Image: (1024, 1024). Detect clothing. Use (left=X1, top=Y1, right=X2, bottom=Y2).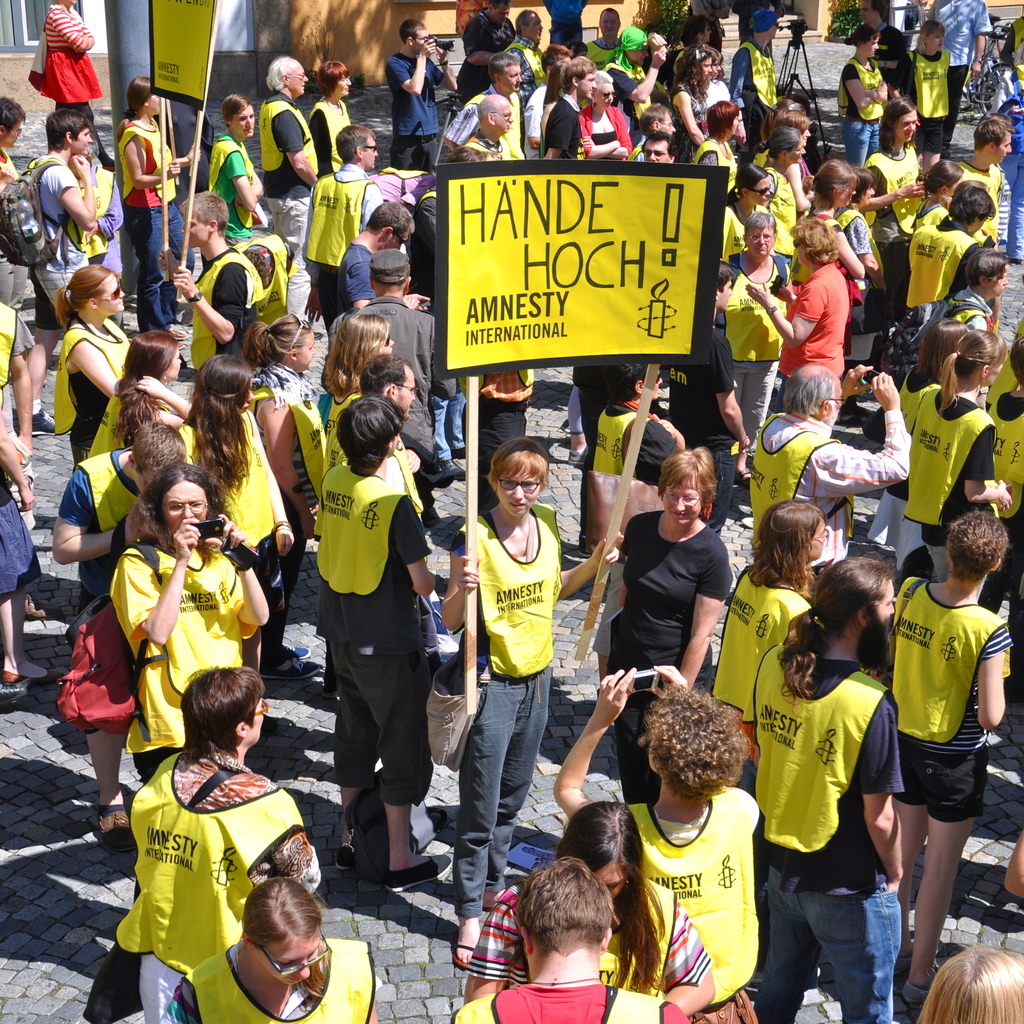
(left=291, top=169, right=384, bottom=333).
